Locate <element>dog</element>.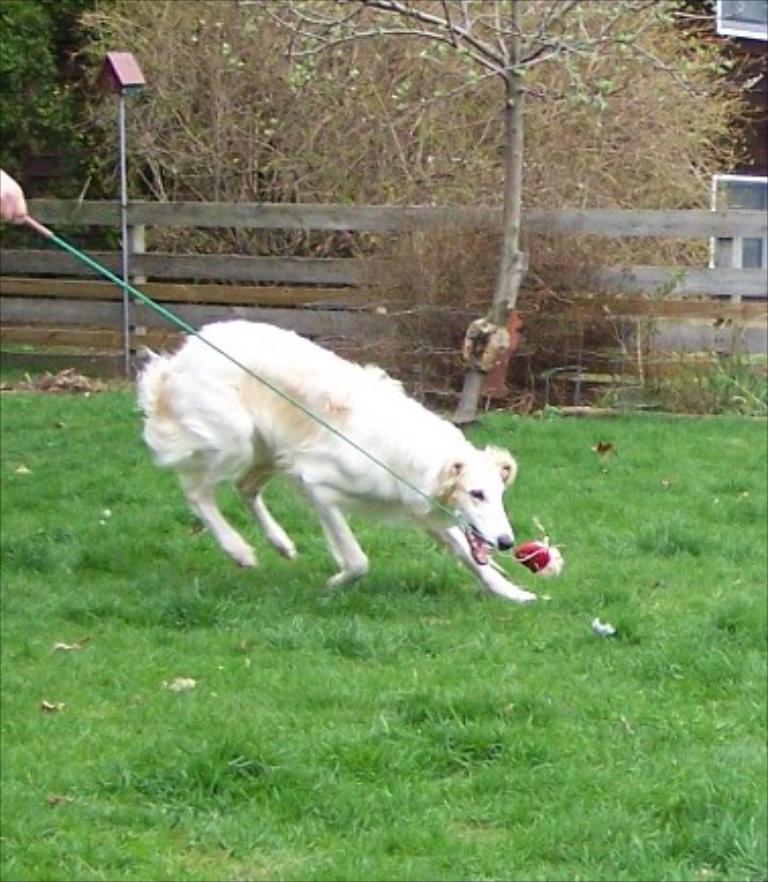
Bounding box: BBox(130, 319, 536, 602).
